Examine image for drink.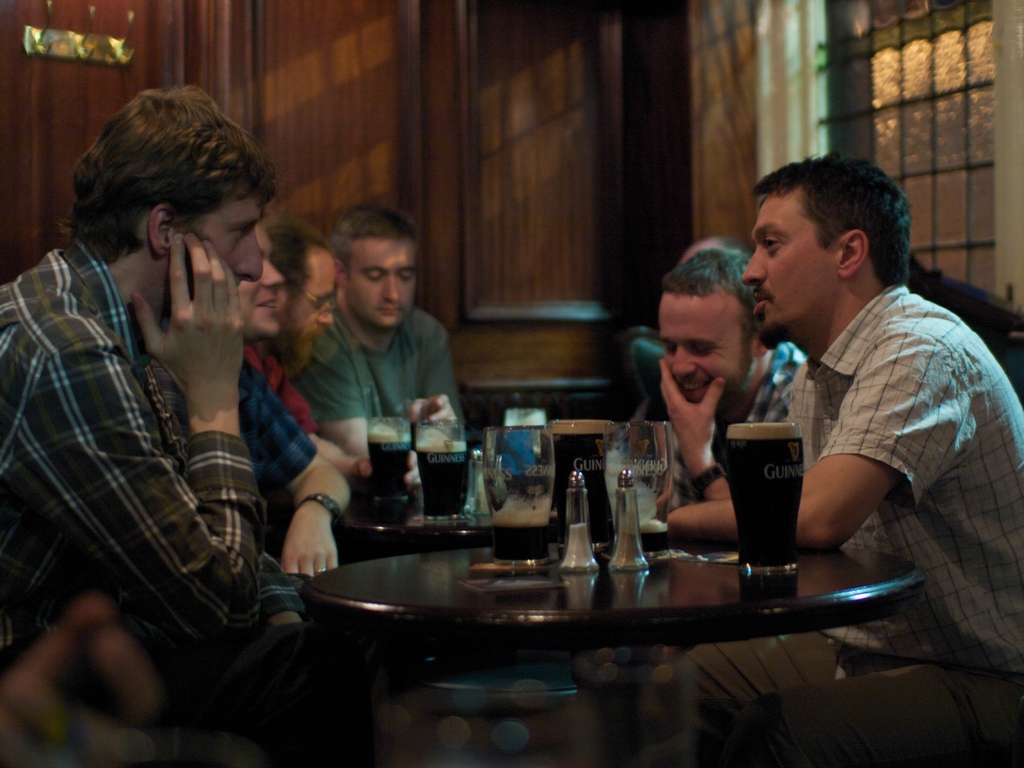
Examination result: [left=724, top=438, right=803, bottom=566].
